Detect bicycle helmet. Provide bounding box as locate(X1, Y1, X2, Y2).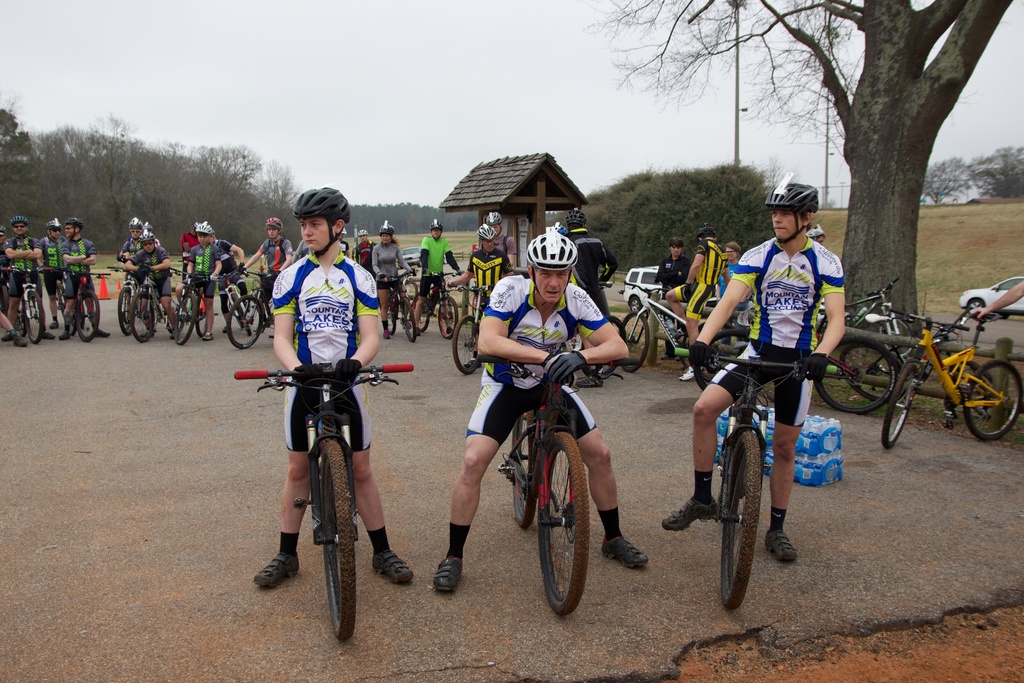
locate(291, 186, 348, 253).
